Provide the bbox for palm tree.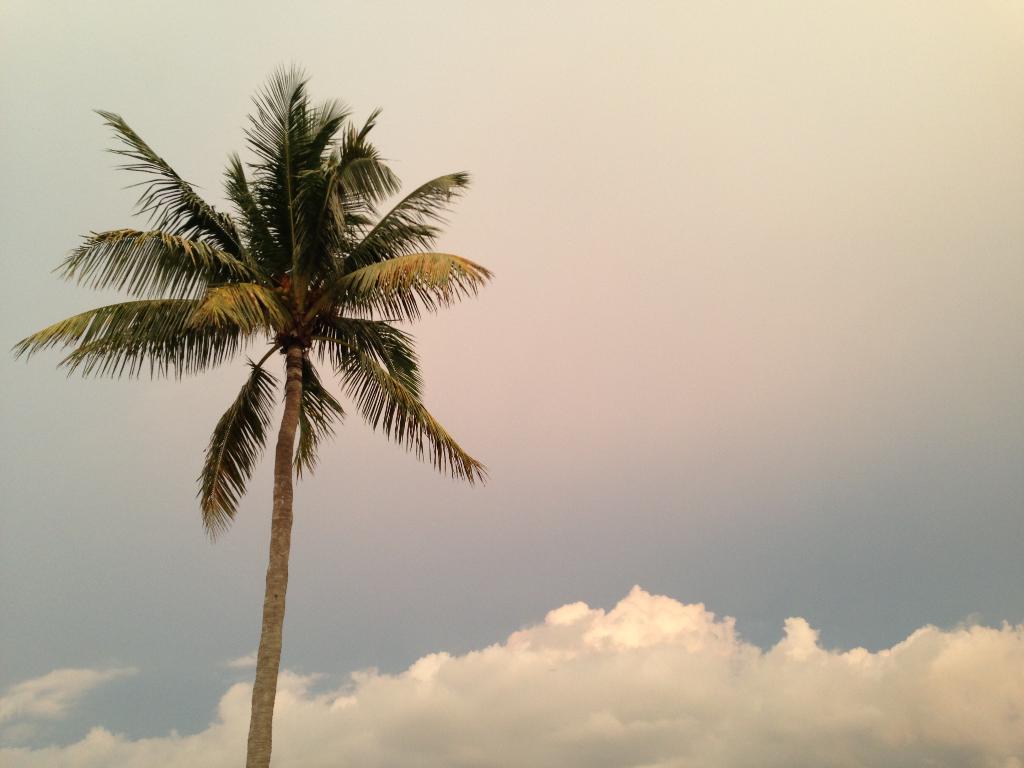
select_region(82, 99, 471, 659).
